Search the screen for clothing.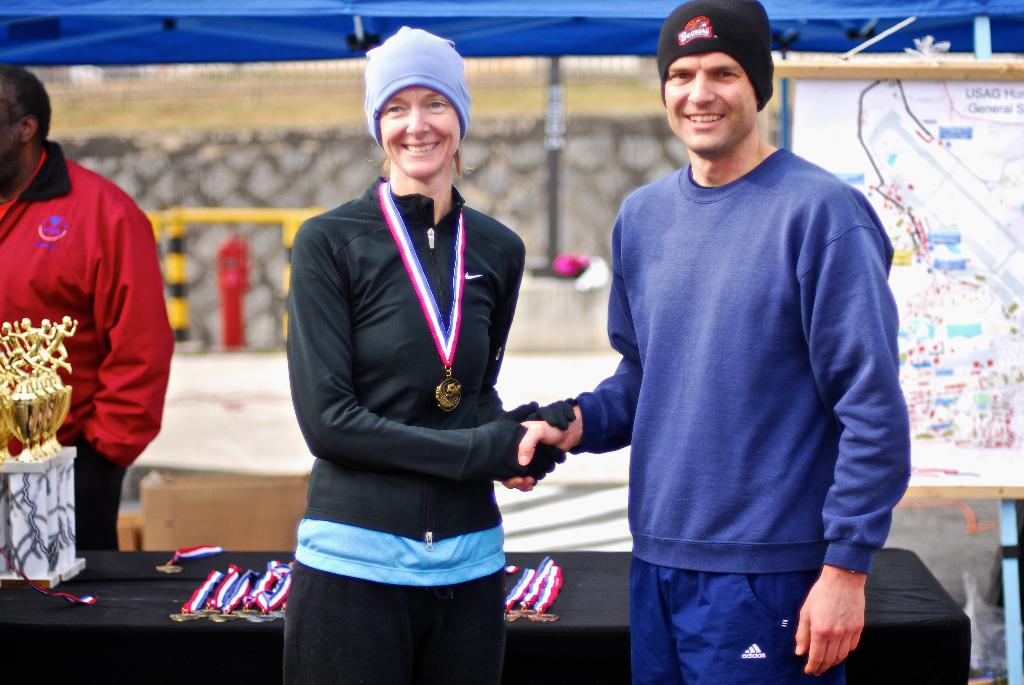
Found at rect(278, 174, 524, 684).
